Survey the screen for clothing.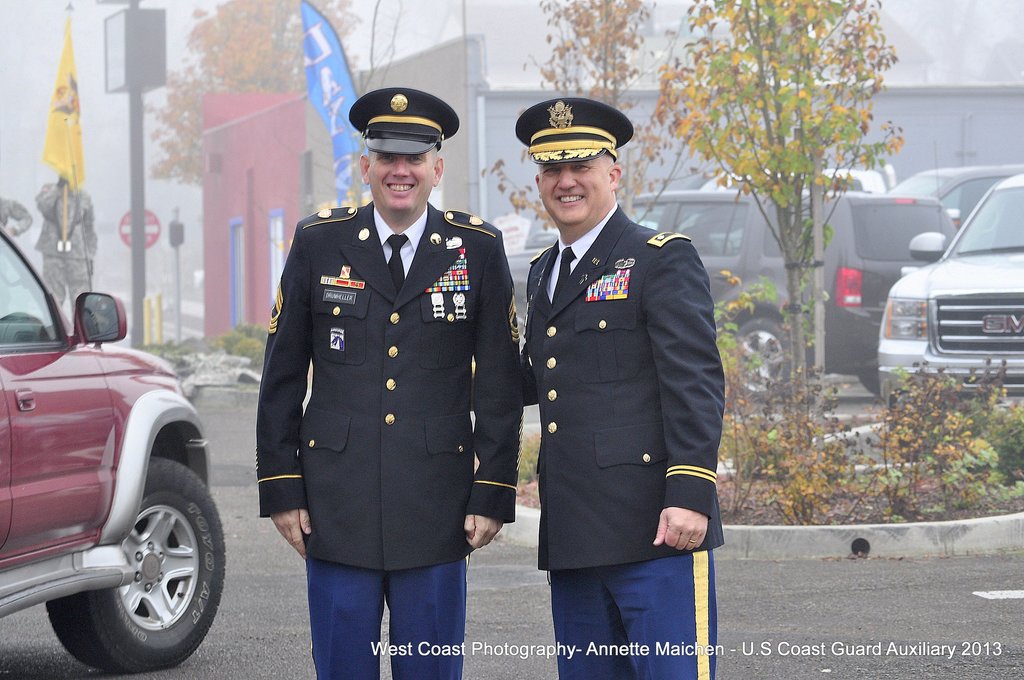
Survey found: 522,191,724,679.
